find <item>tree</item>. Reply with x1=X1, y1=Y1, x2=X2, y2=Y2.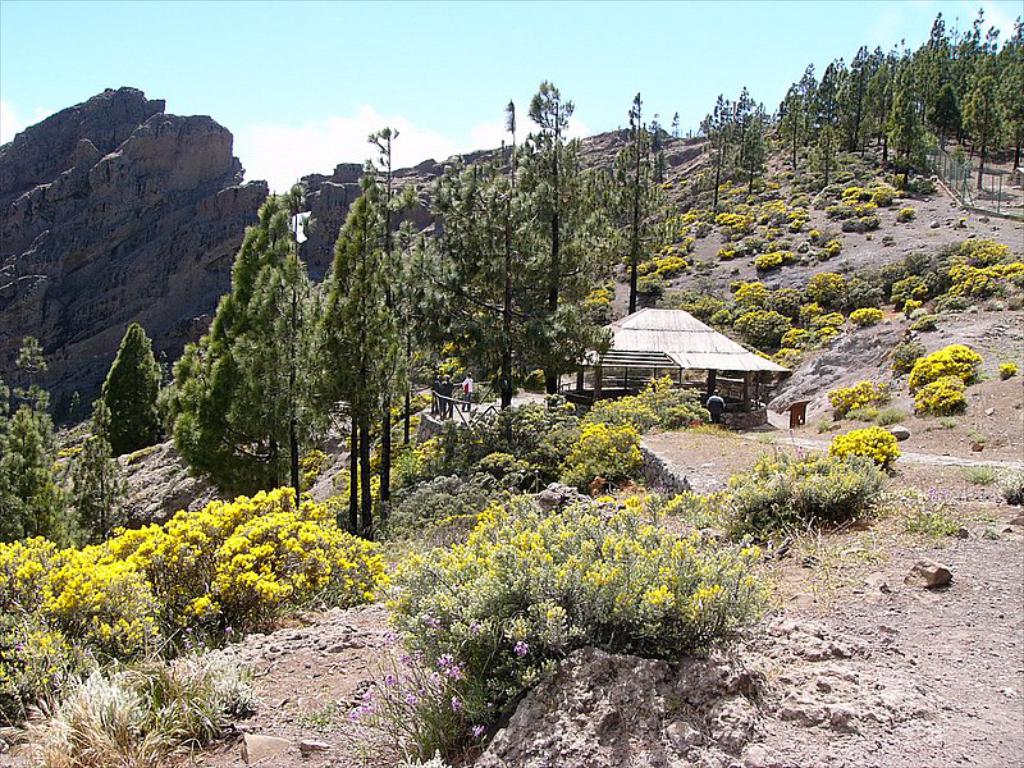
x1=918, y1=15, x2=968, y2=143.
